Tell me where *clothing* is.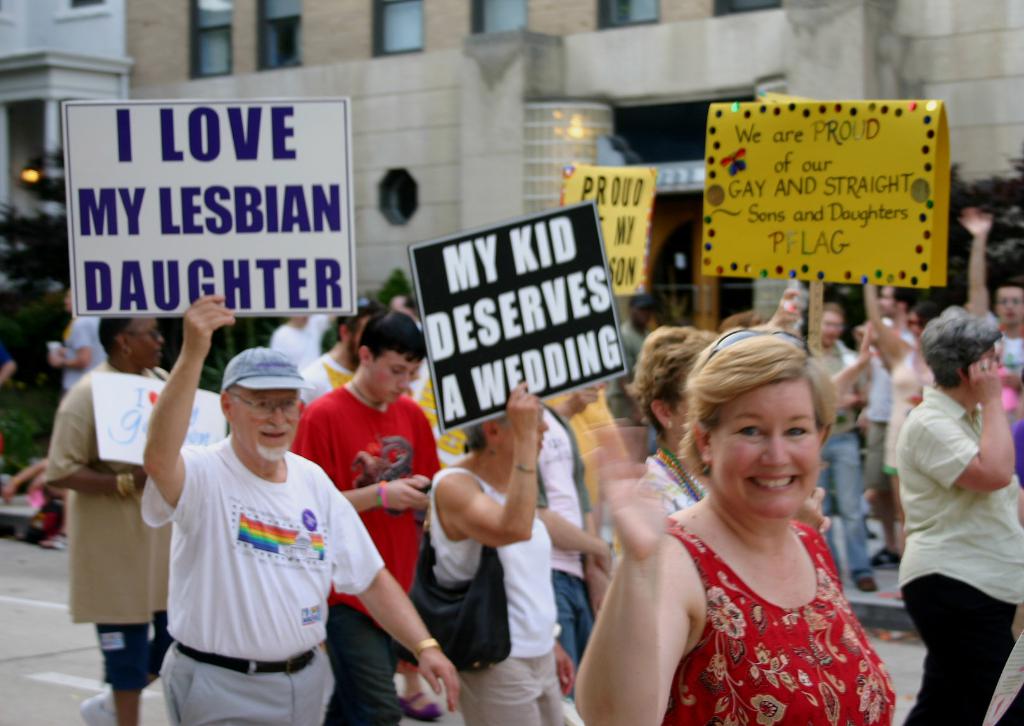
*clothing* is at bbox=[913, 588, 1018, 725].
